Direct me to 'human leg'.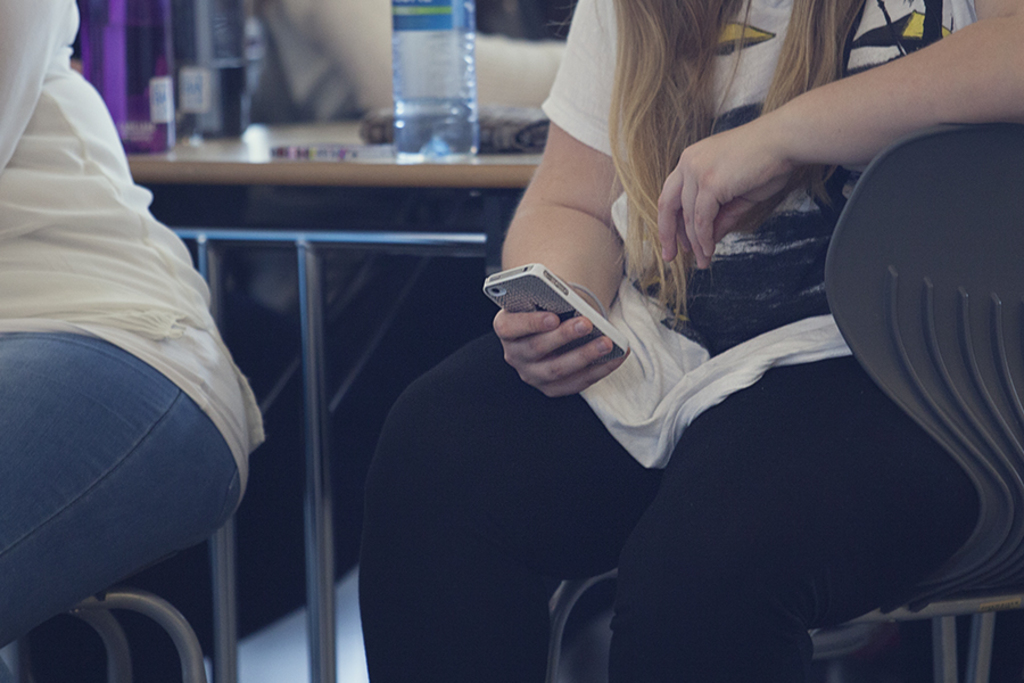
Direction: Rect(0, 335, 247, 649).
